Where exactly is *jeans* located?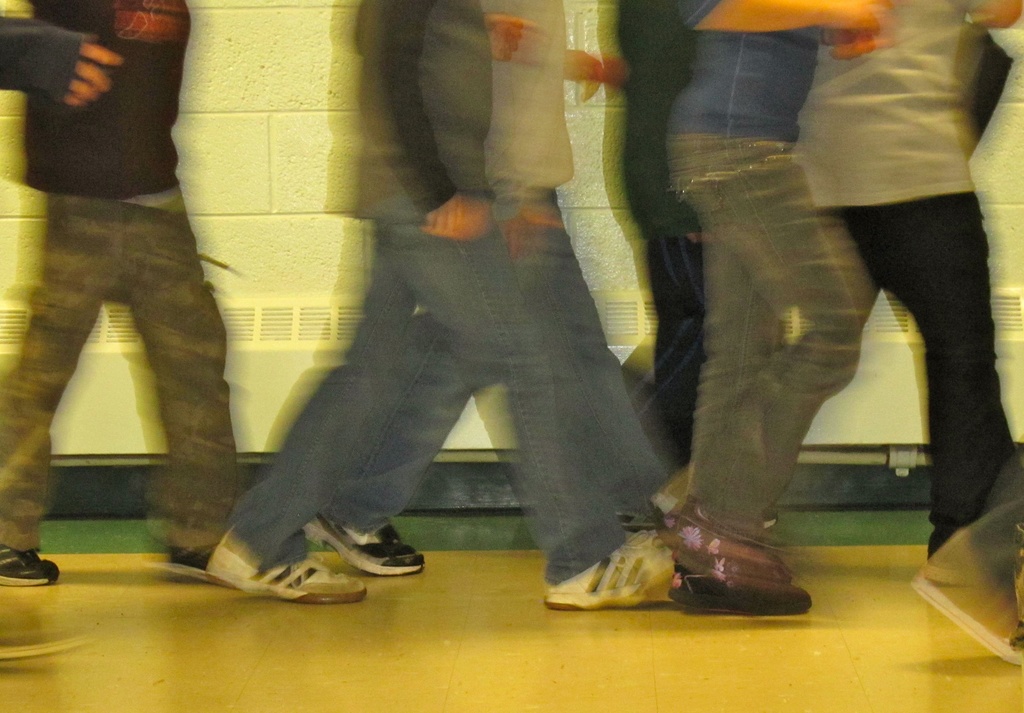
Its bounding box is [left=321, top=344, right=540, bottom=525].
